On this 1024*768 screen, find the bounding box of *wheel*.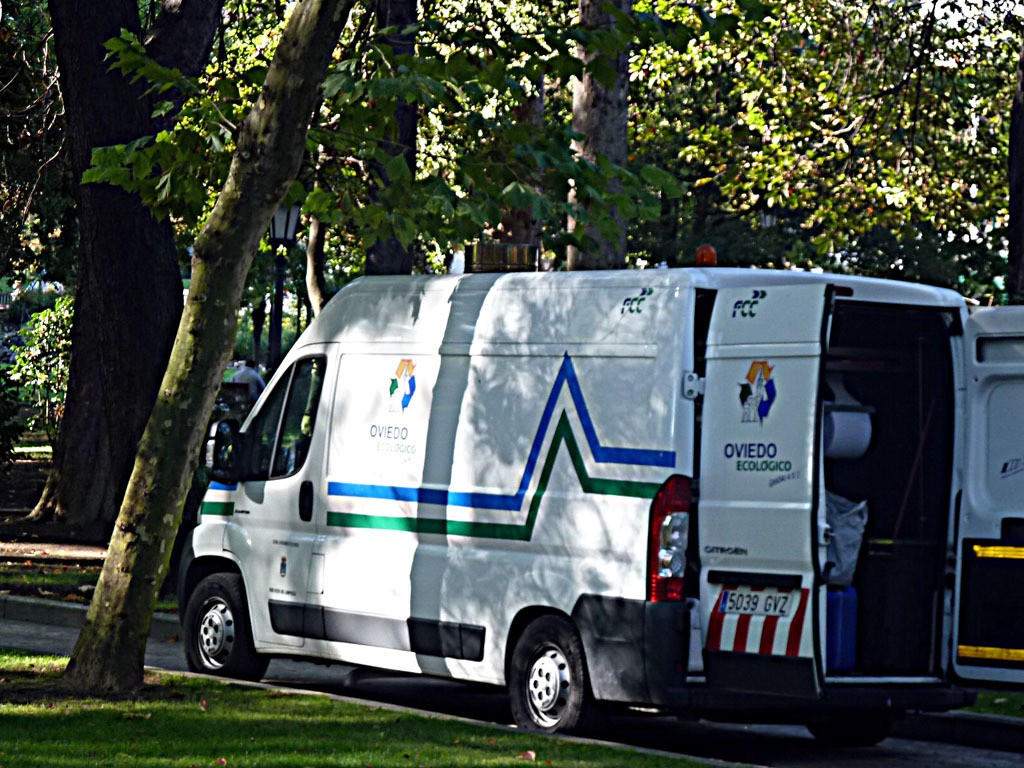
Bounding box: 513/617/589/735.
